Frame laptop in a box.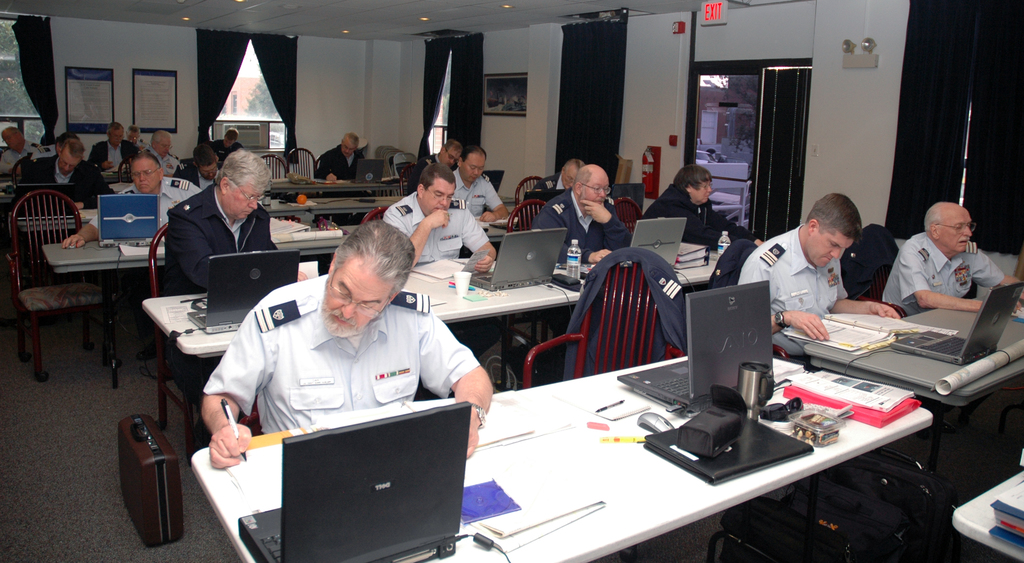
left=470, top=228, right=570, bottom=290.
